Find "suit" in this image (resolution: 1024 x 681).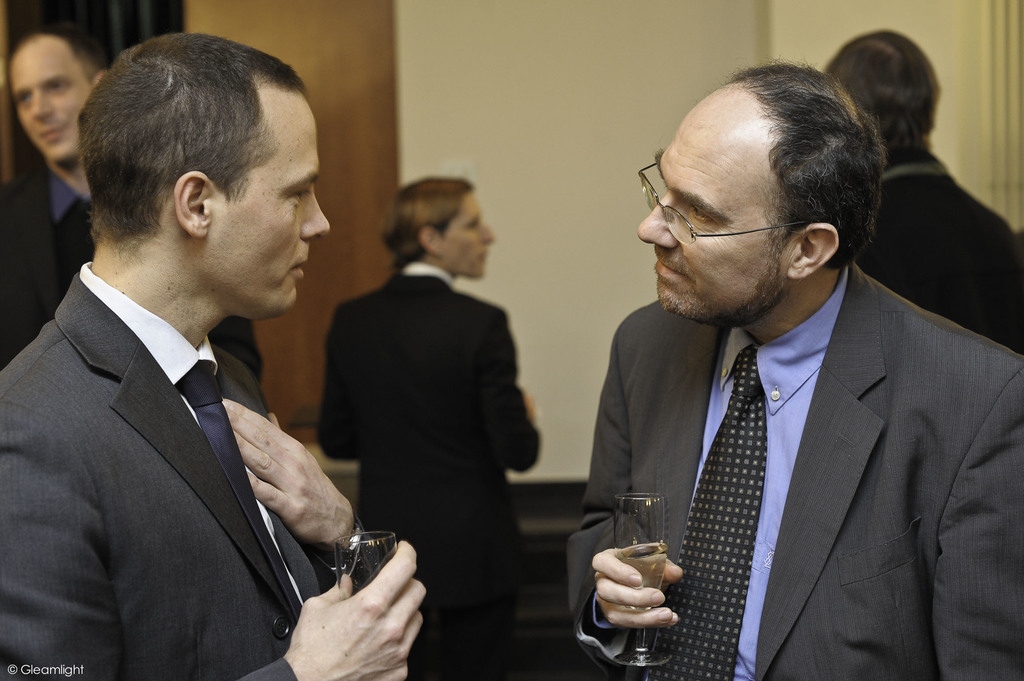
l=0, t=172, r=264, b=419.
